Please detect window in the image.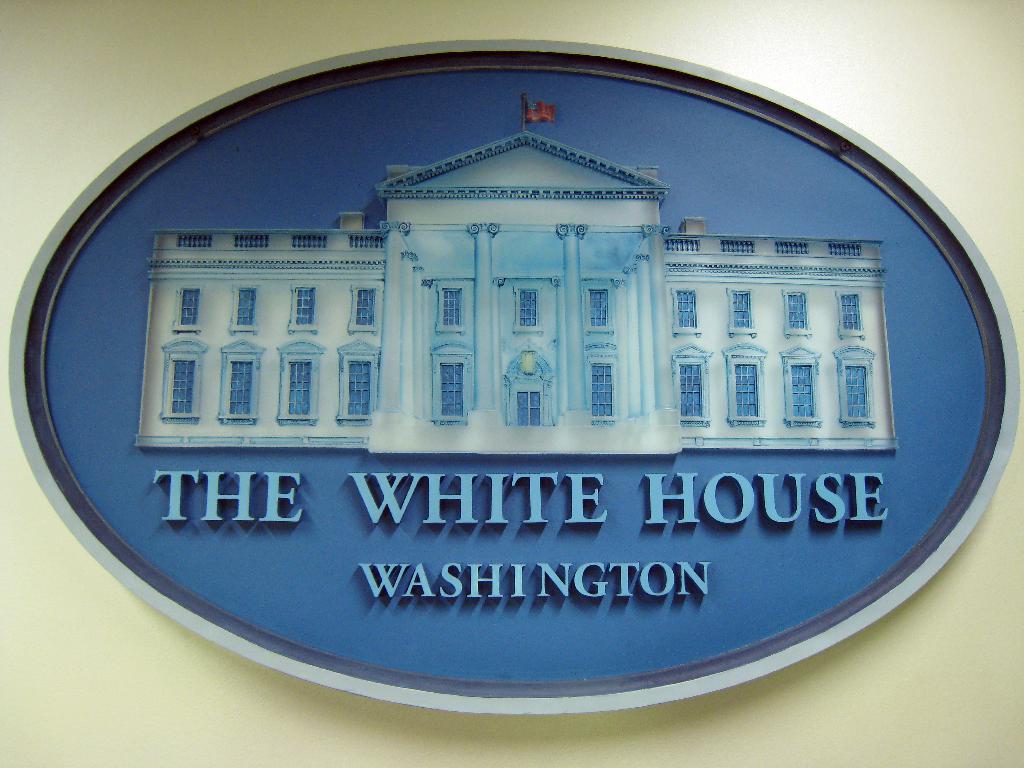
282/357/310/414.
